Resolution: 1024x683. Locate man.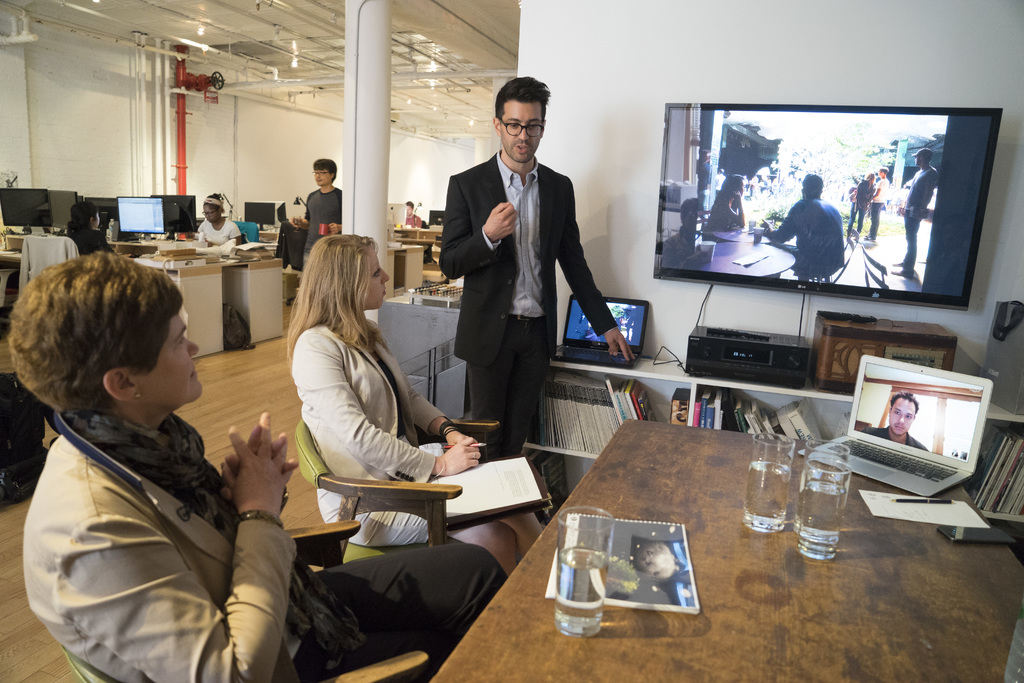
{"x1": 852, "y1": 168, "x2": 875, "y2": 231}.
